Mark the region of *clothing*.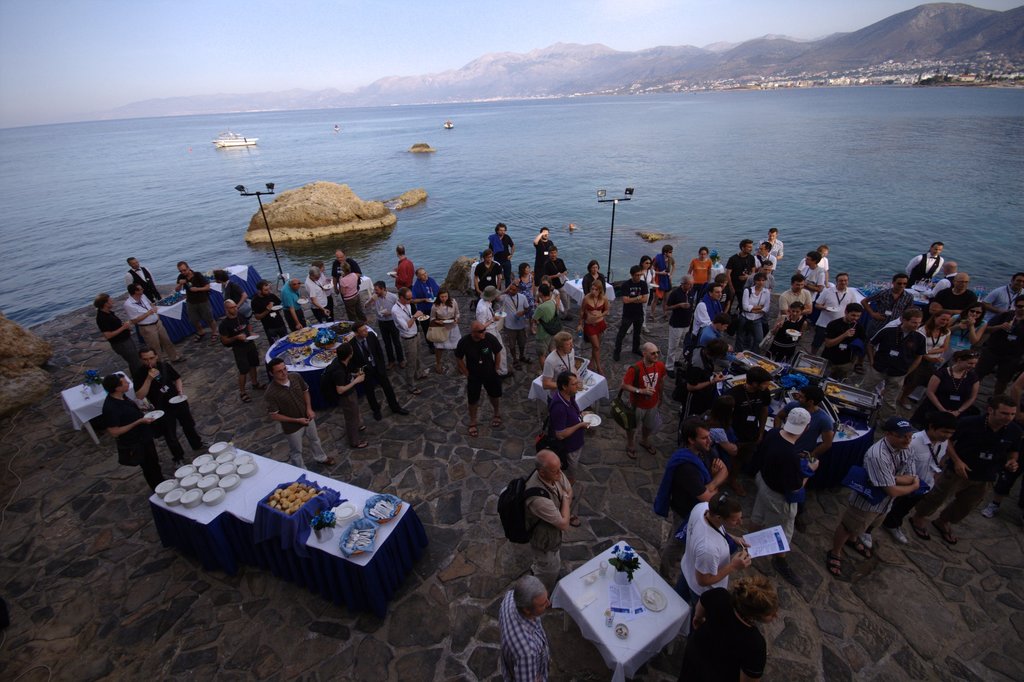
Region: [276, 378, 326, 464].
